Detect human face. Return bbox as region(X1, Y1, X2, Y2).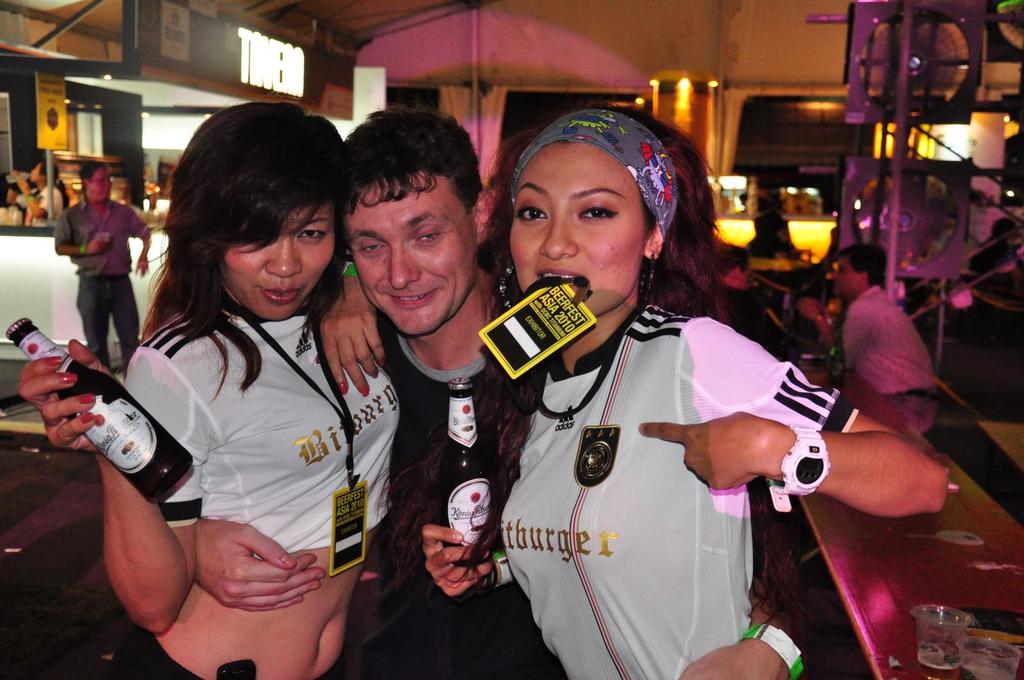
region(834, 261, 862, 301).
